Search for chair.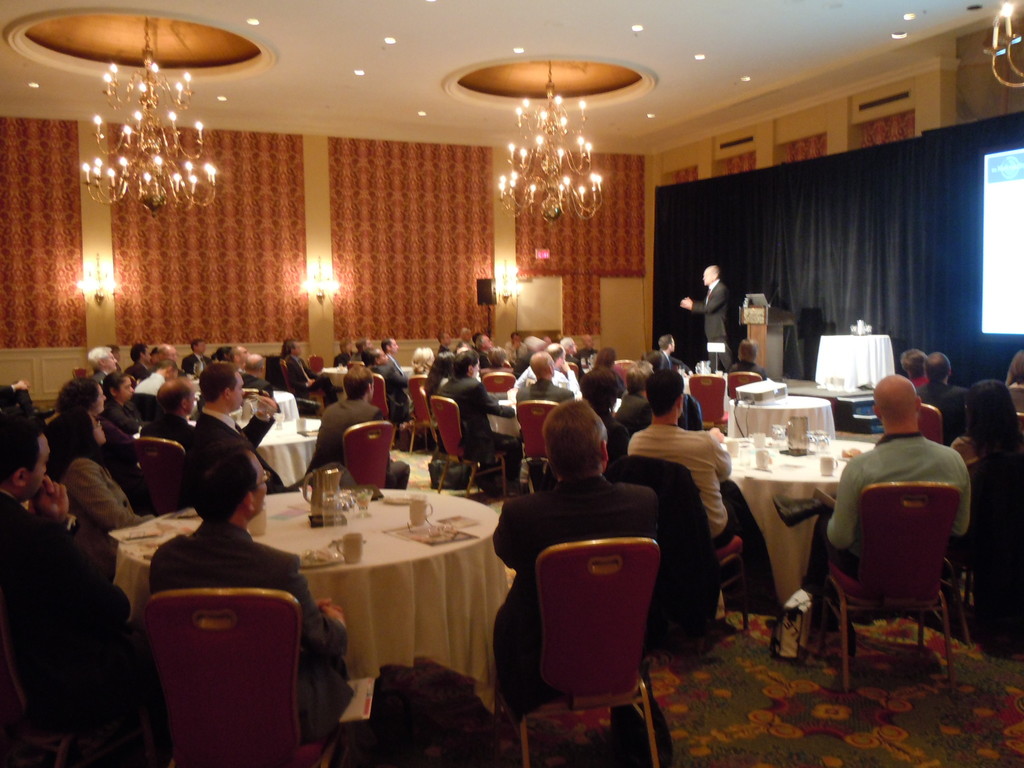
Found at region(429, 394, 506, 497).
